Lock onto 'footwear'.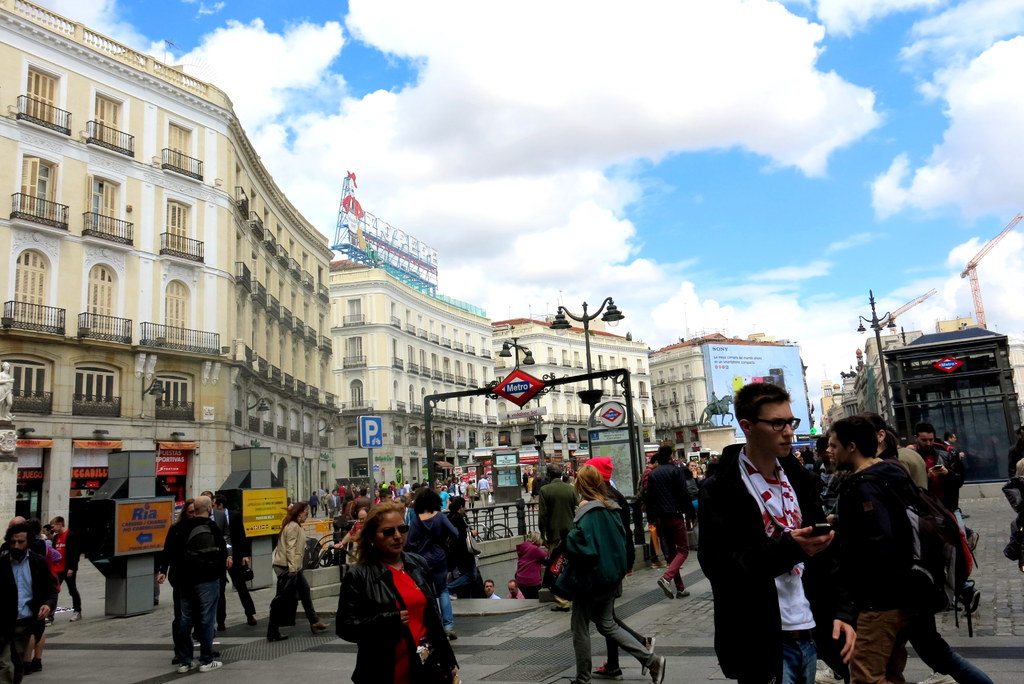
Locked: (x1=591, y1=663, x2=624, y2=682).
